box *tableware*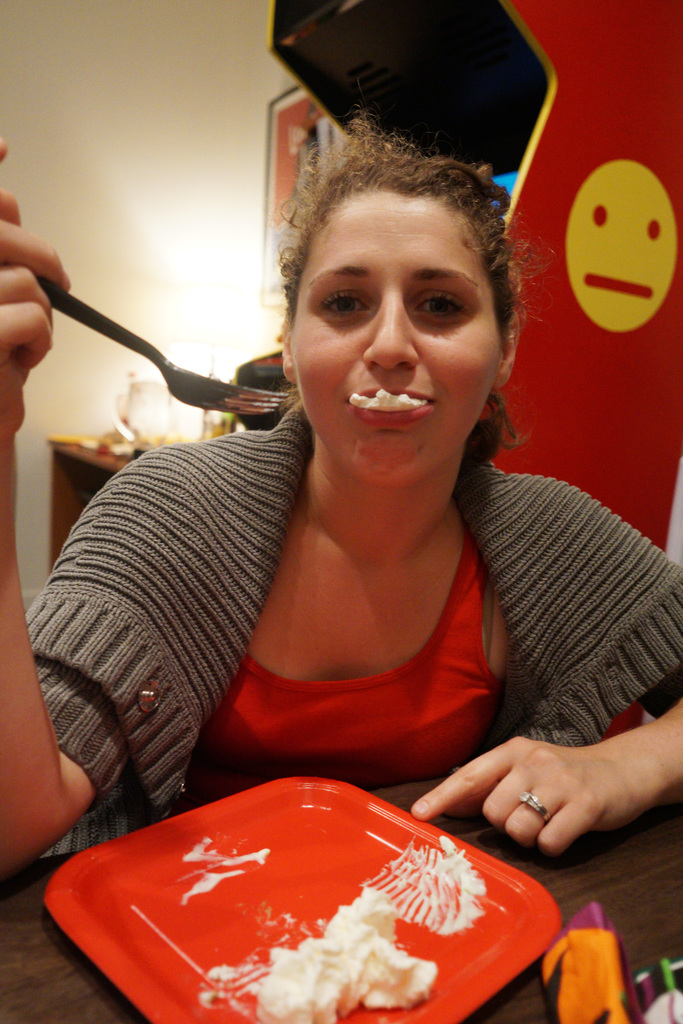
select_region(79, 792, 591, 1004)
